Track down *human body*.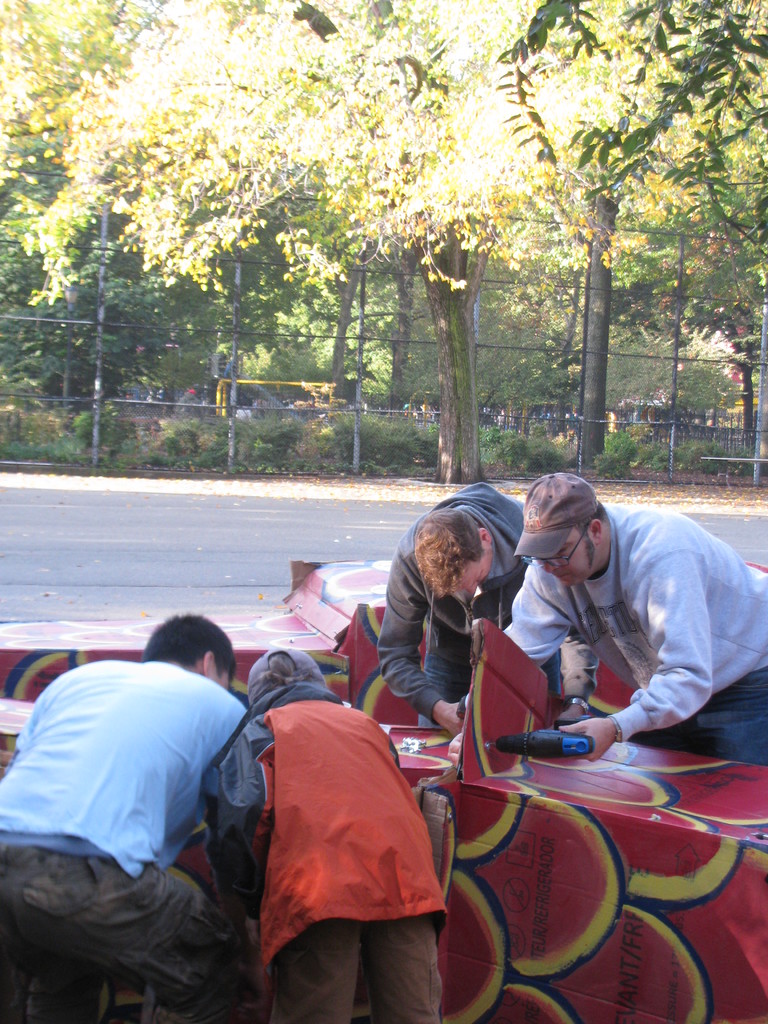
Tracked to 13, 604, 259, 1008.
